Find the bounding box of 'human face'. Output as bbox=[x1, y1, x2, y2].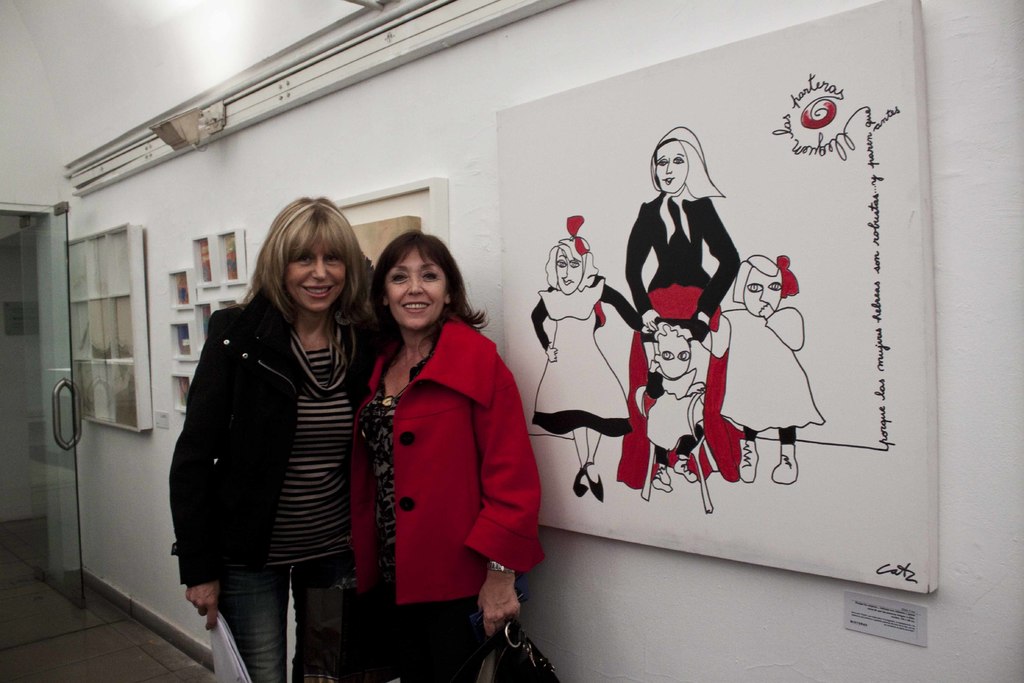
bbox=[650, 331, 689, 381].
